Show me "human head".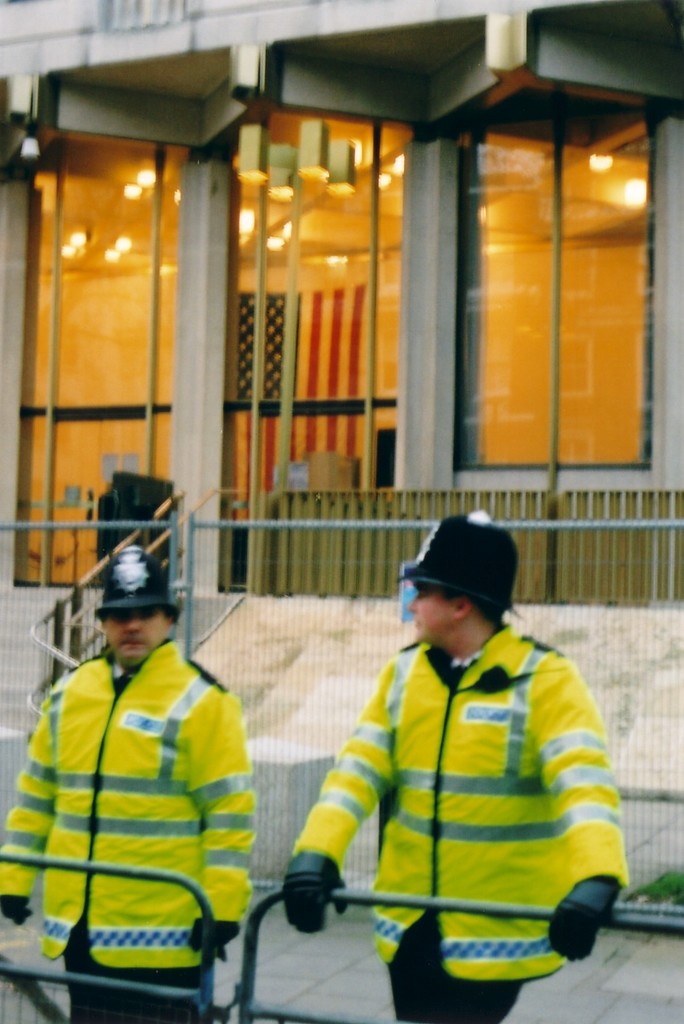
"human head" is here: Rect(78, 588, 174, 664).
